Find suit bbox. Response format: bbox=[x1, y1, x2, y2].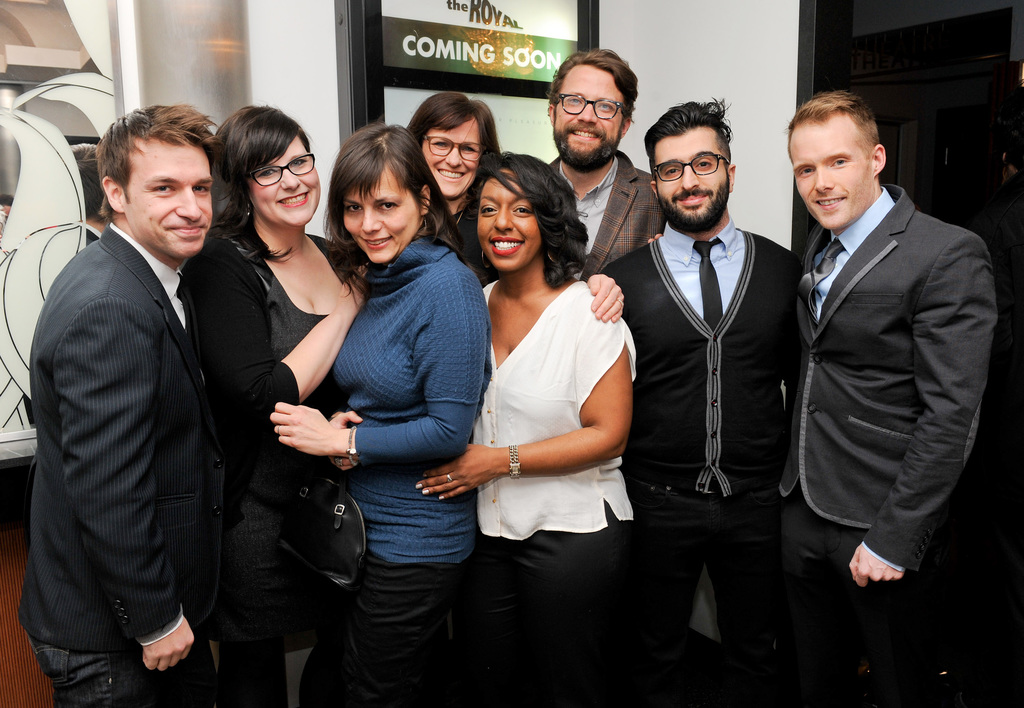
bbox=[545, 152, 673, 287].
